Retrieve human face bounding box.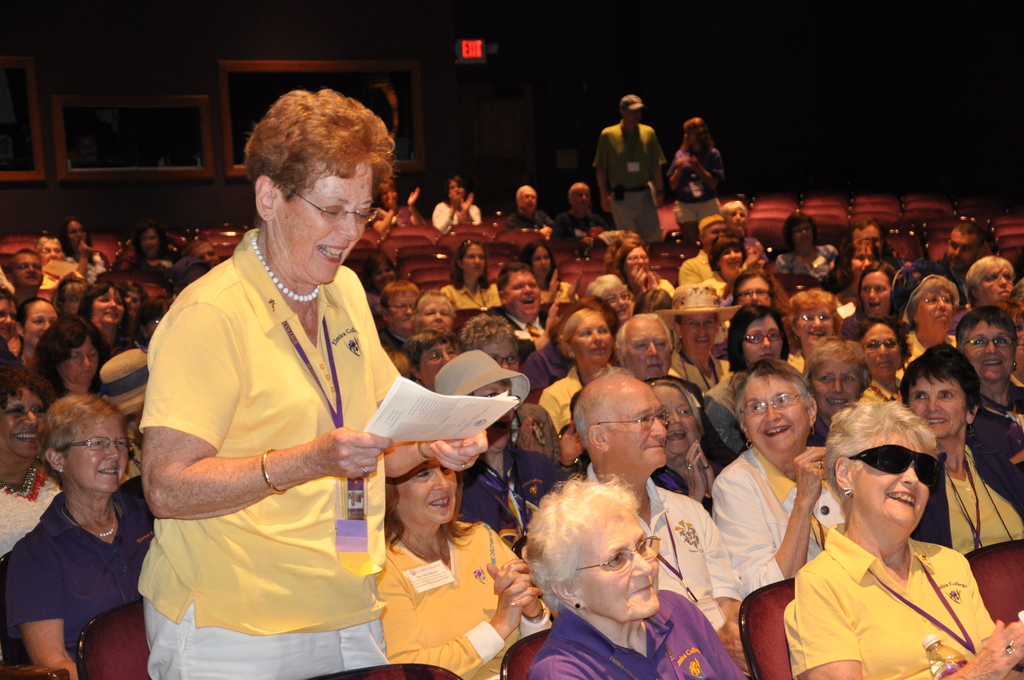
Bounding box: 22 300 60 341.
